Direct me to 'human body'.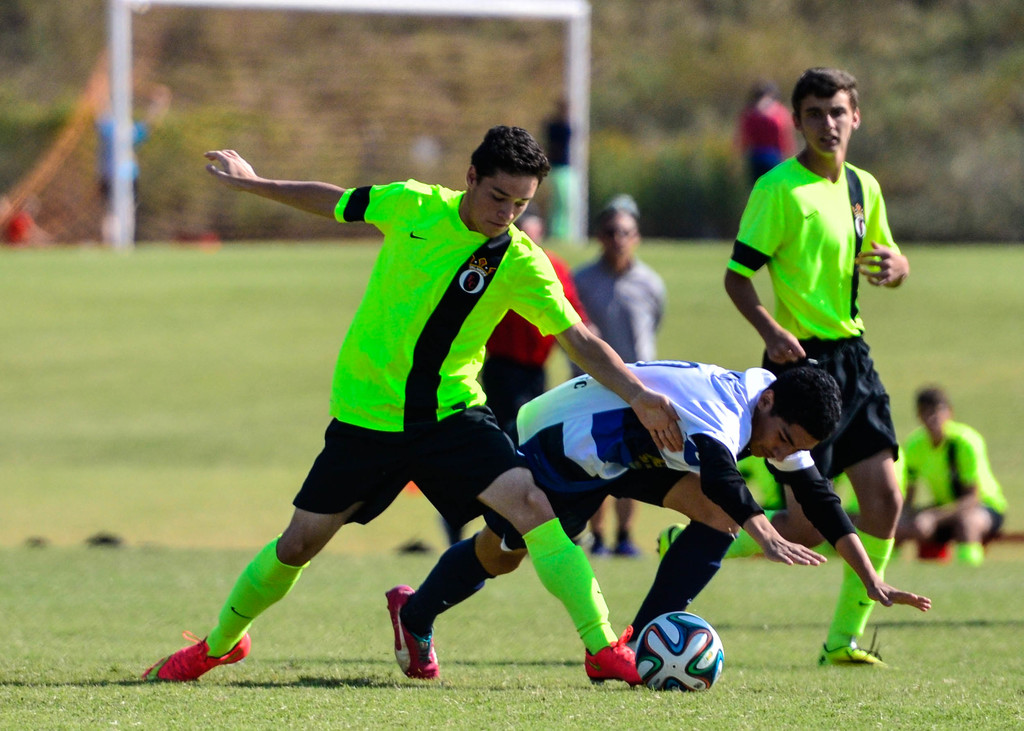
Direction: rect(725, 61, 914, 666).
